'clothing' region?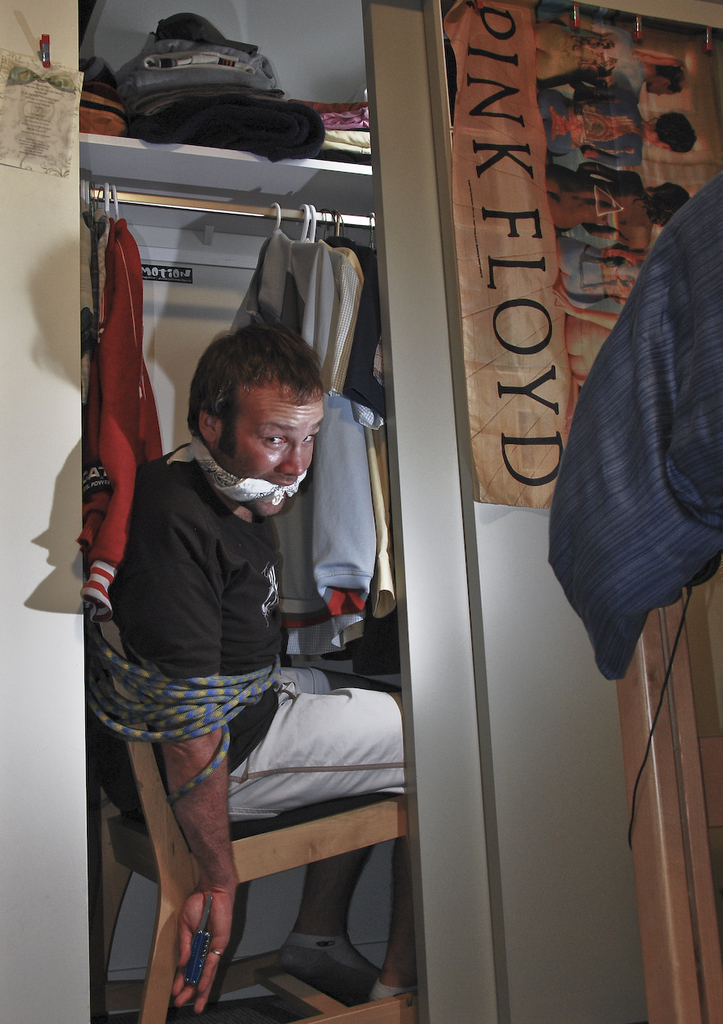
rect(537, 165, 722, 748)
